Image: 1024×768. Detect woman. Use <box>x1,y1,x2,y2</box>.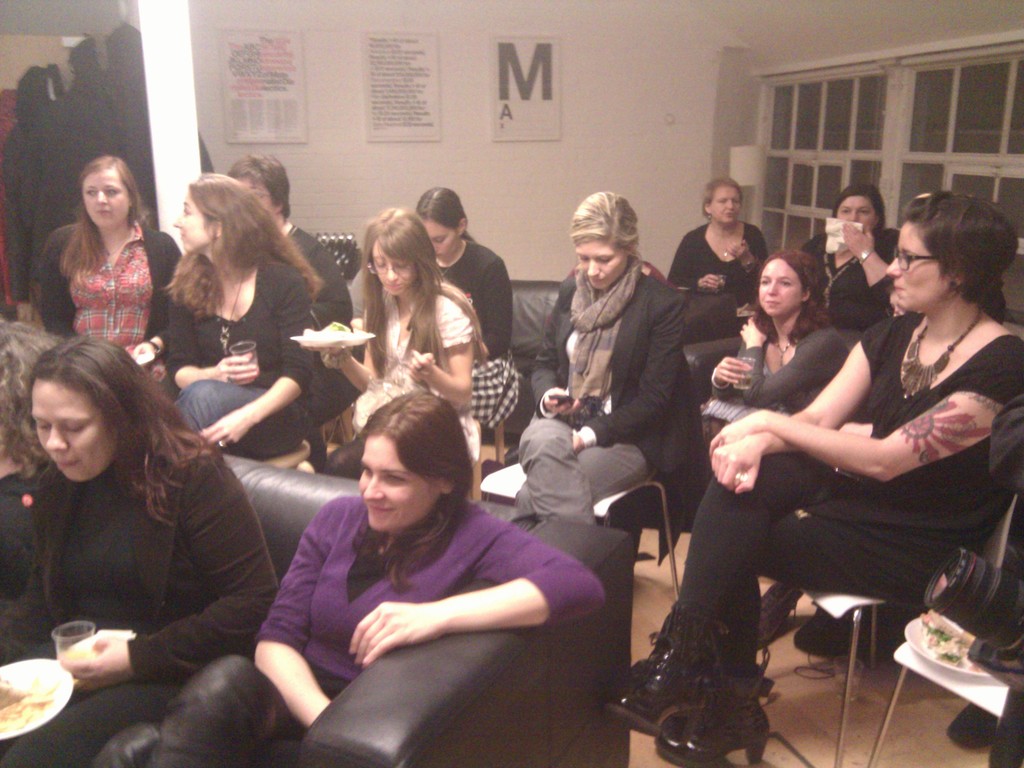
<box>672,183,767,343</box>.
